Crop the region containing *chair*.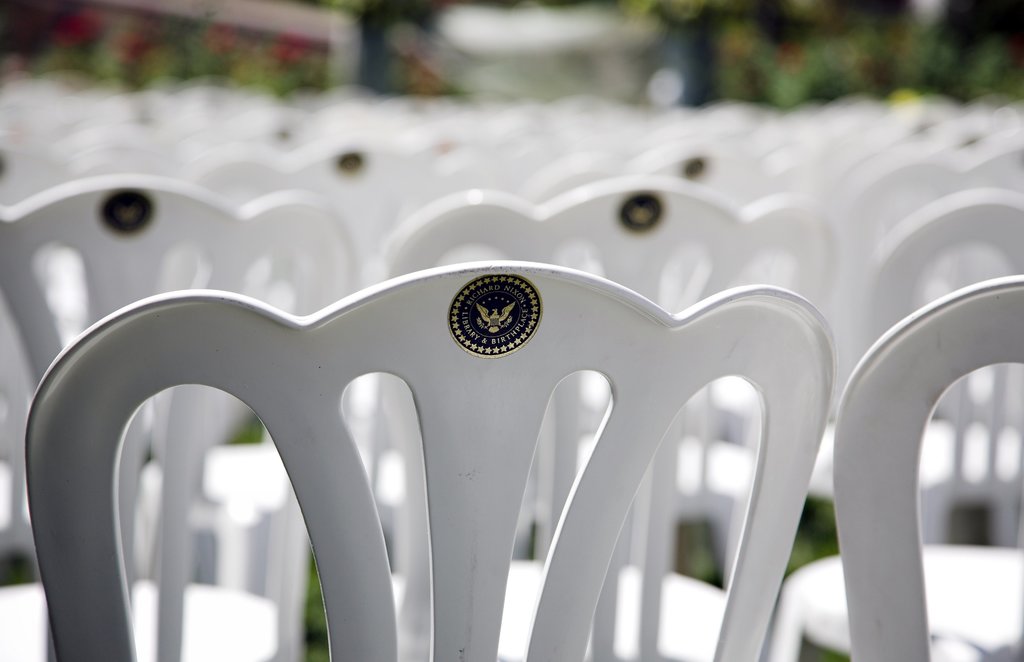
Crop region: locate(379, 178, 845, 661).
